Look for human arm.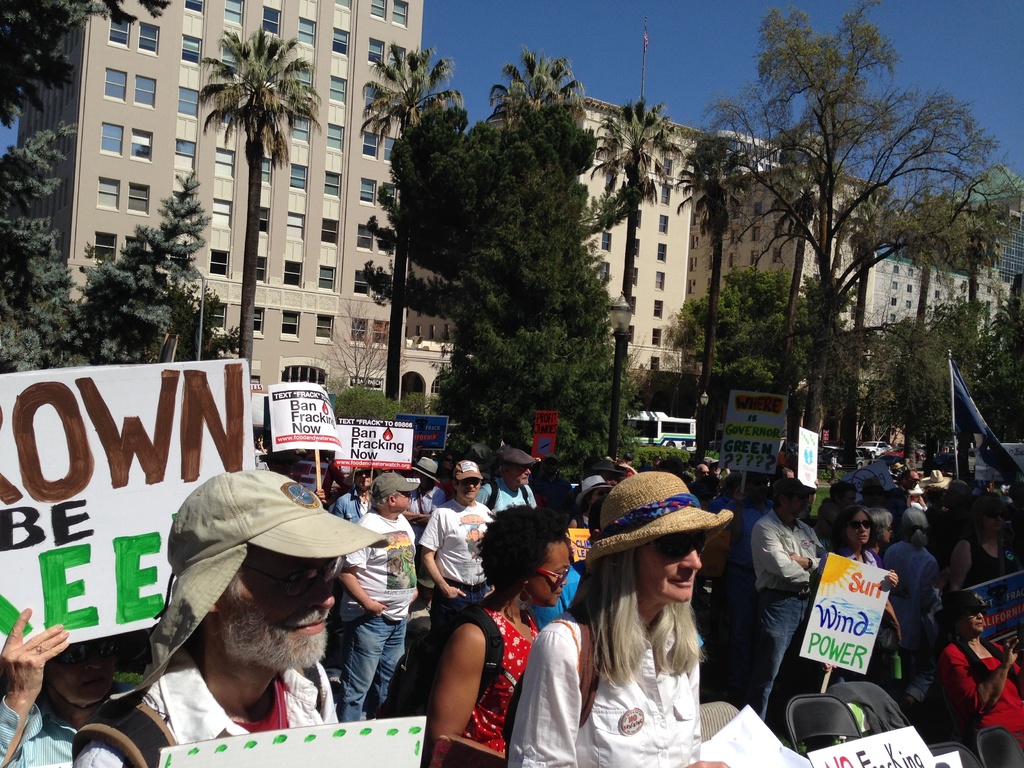
Found: 333,519,388,622.
